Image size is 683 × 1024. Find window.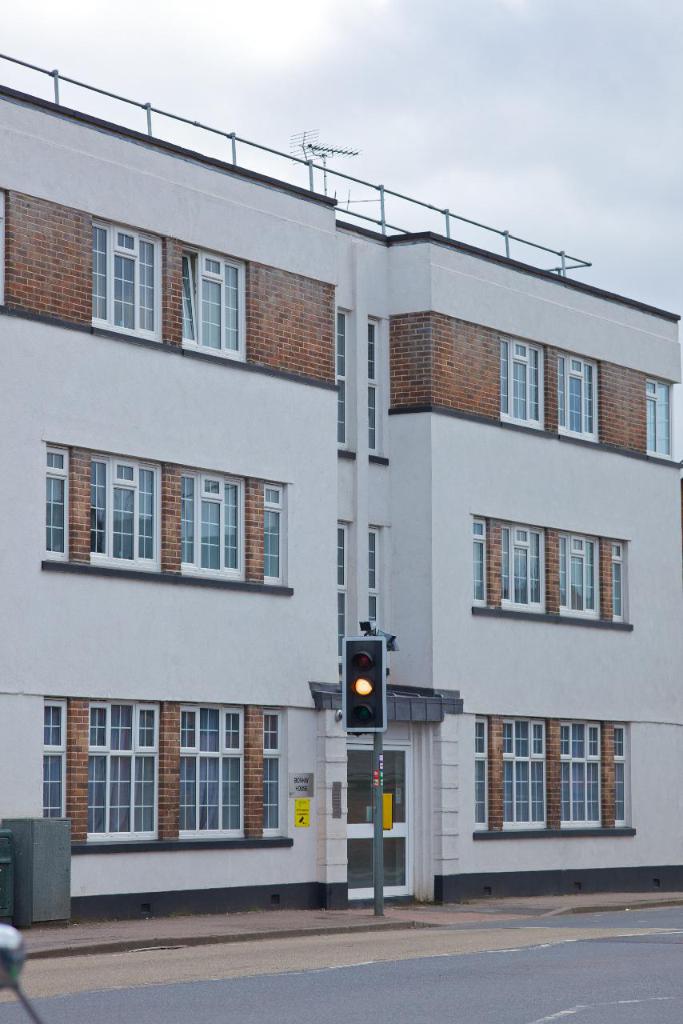
l=179, t=243, r=248, b=361.
